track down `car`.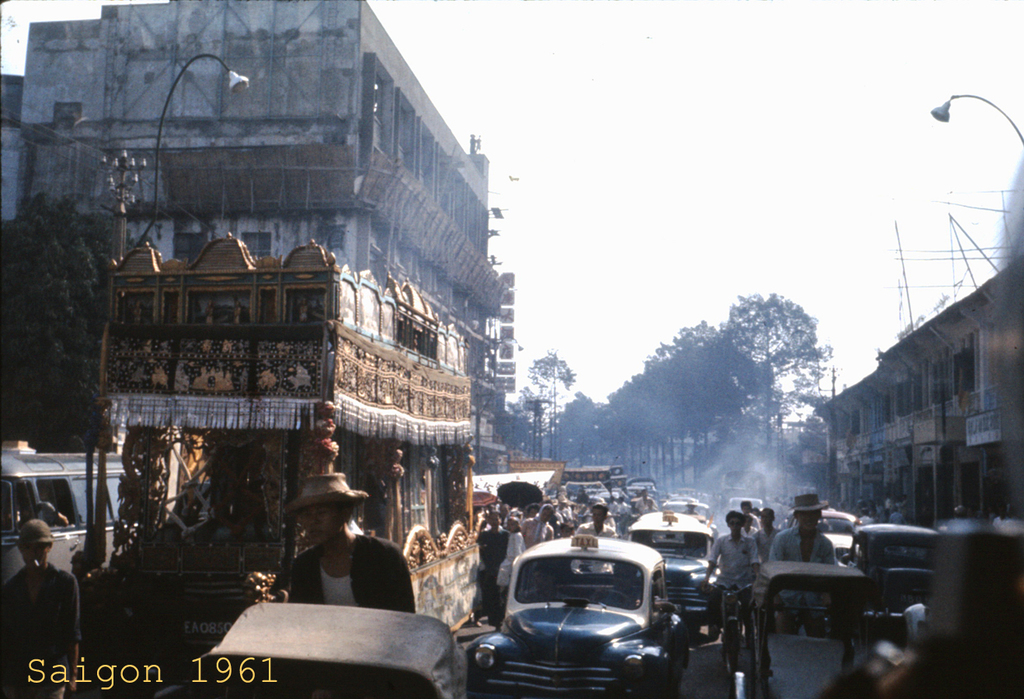
Tracked to [810,512,866,555].
